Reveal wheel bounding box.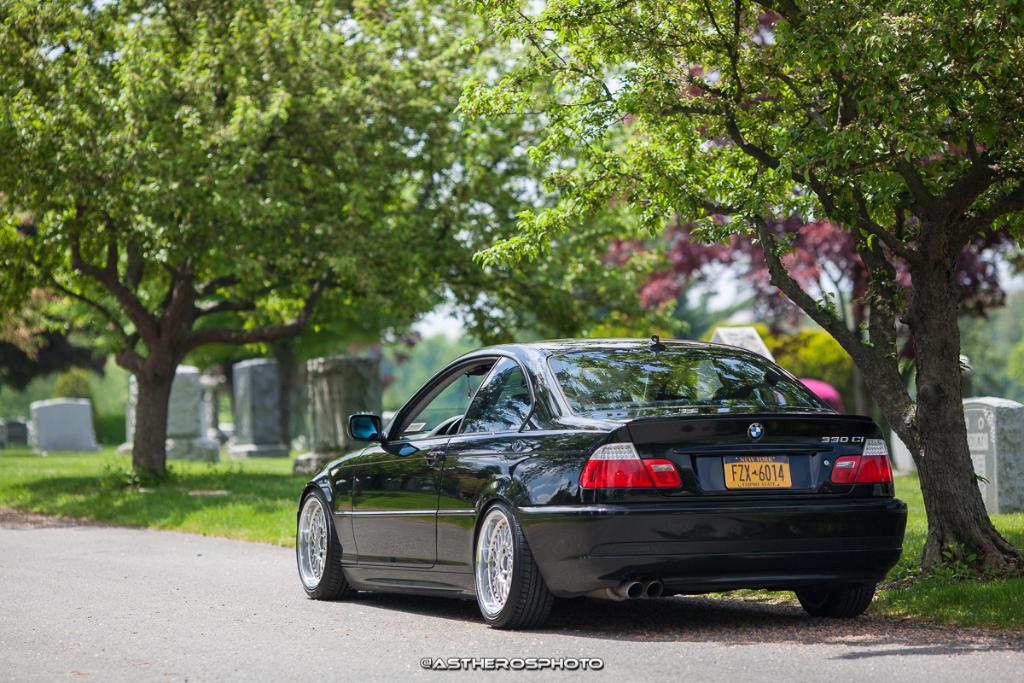
Revealed: (799,582,875,616).
